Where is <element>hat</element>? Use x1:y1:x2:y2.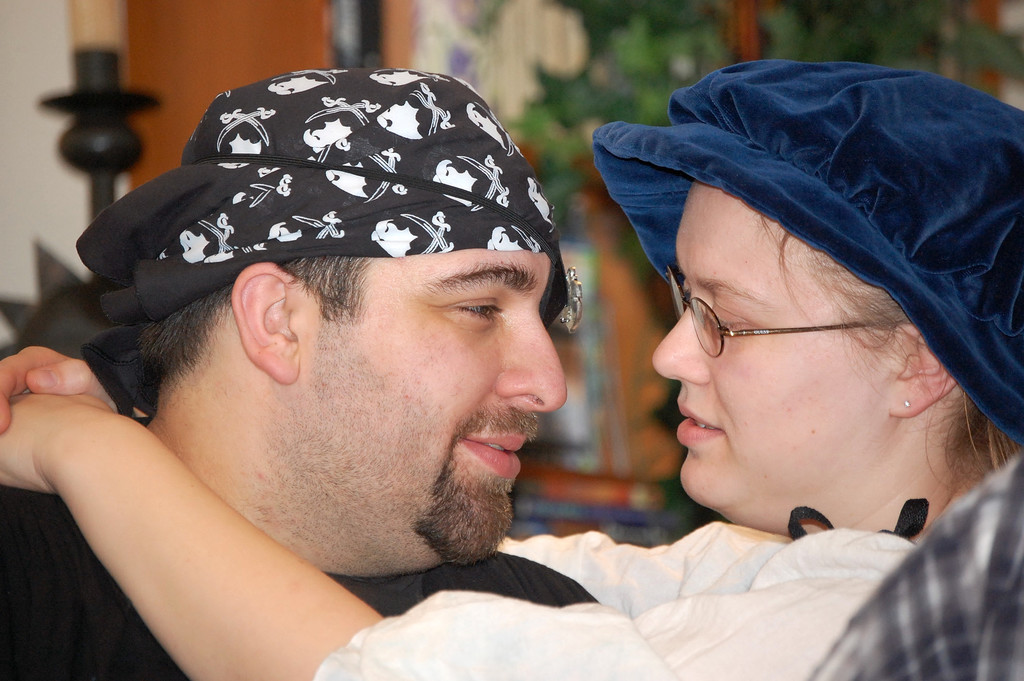
592:61:1023:448.
